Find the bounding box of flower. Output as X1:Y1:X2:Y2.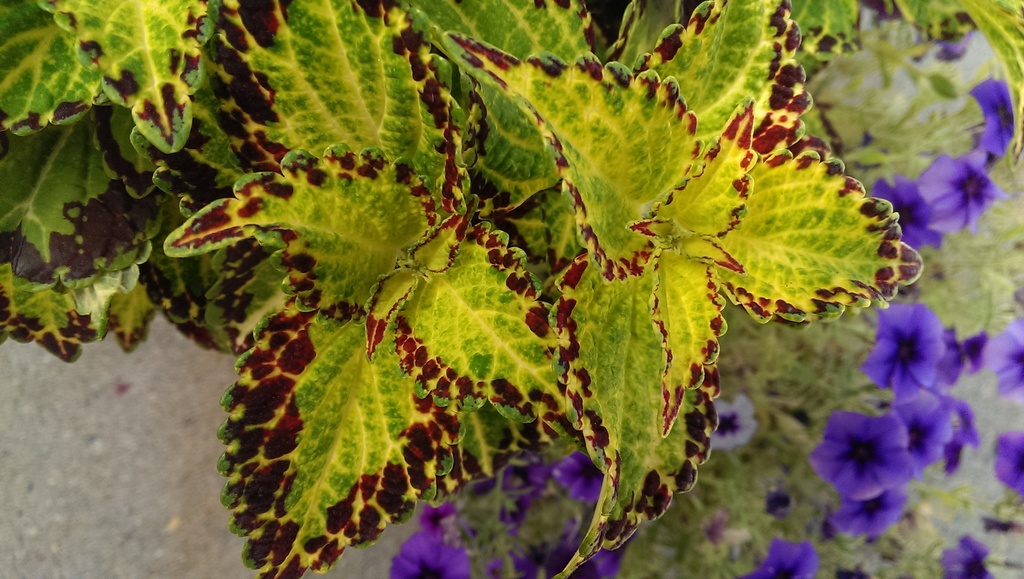
872:305:959:385.
